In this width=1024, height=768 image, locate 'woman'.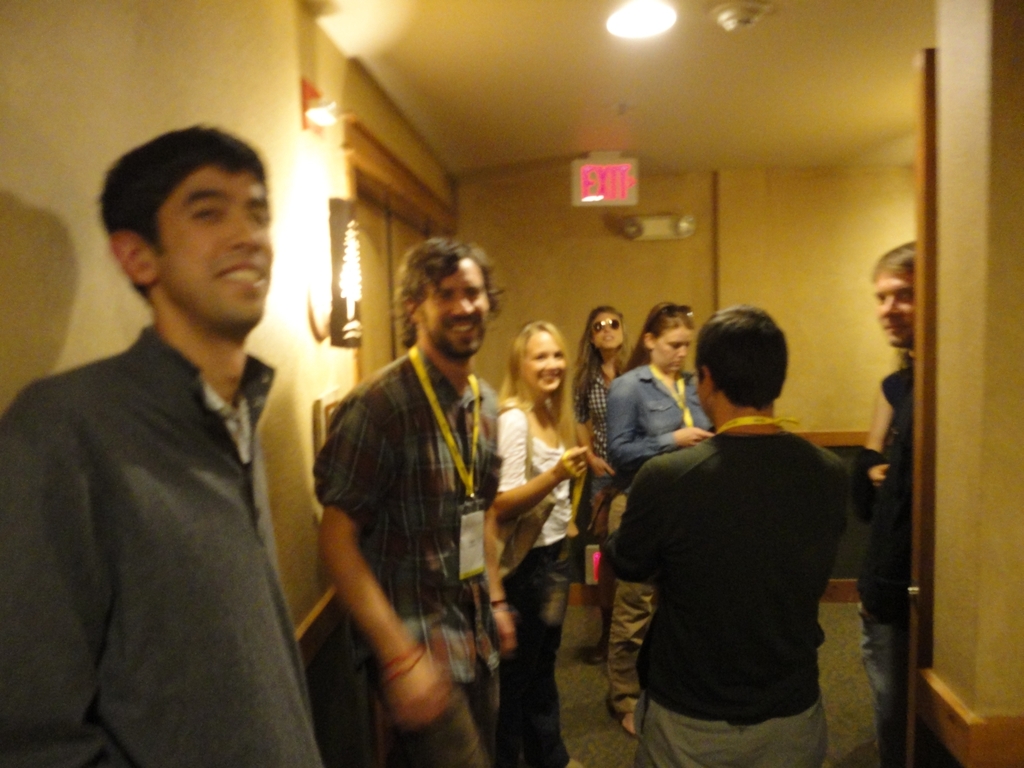
Bounding box: (x1=477, y1=322, x2=600, y2=736).
